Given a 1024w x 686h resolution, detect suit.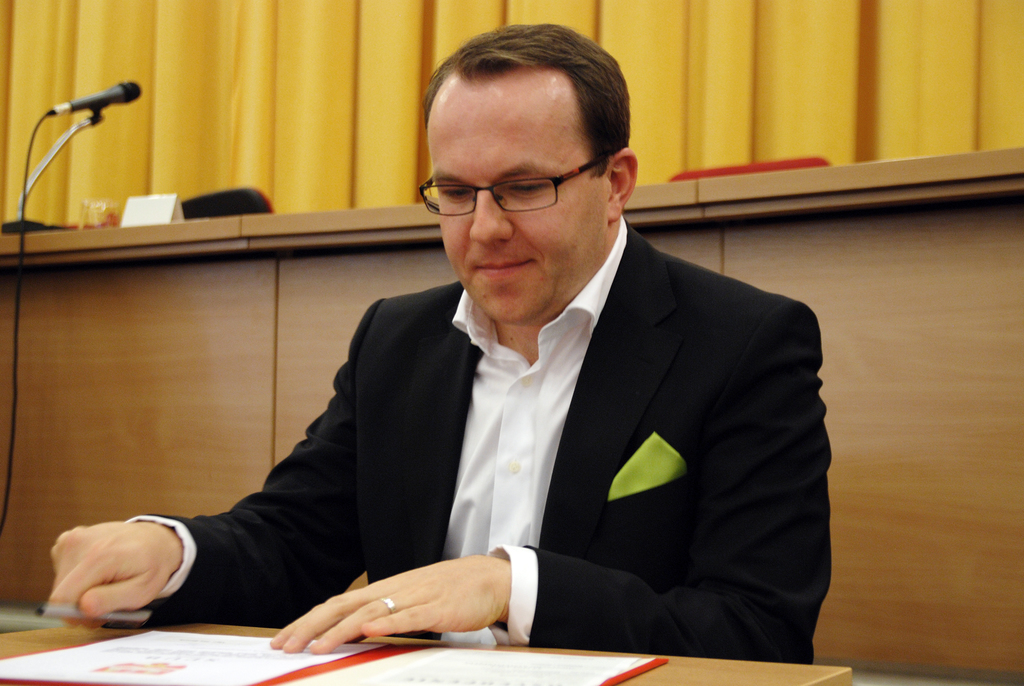
<region>111, 268, 797, 646</region>.
